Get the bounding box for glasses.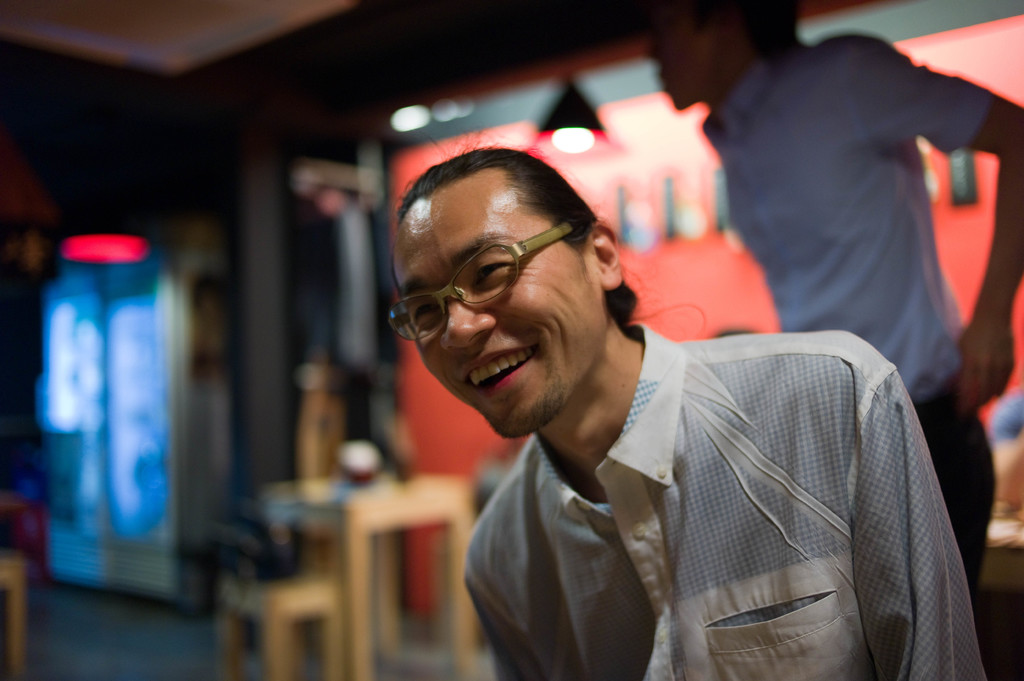
(x1=388, y1=225, x2=575, y2=344).
